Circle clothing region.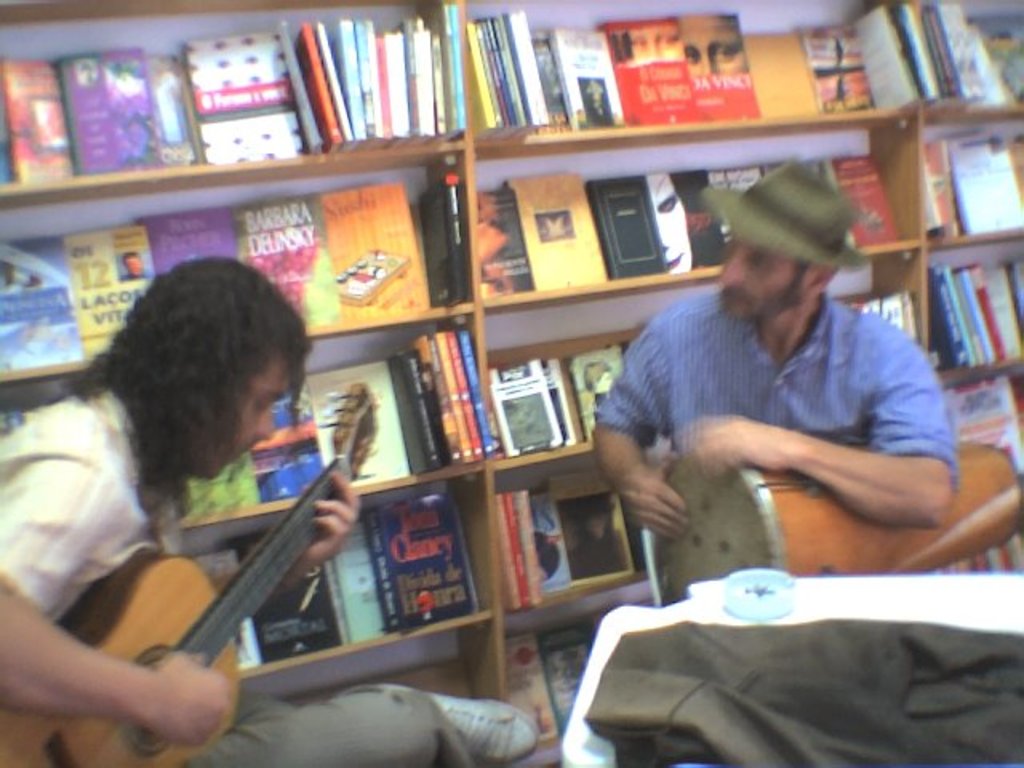
Region: 22,342,389,754.
